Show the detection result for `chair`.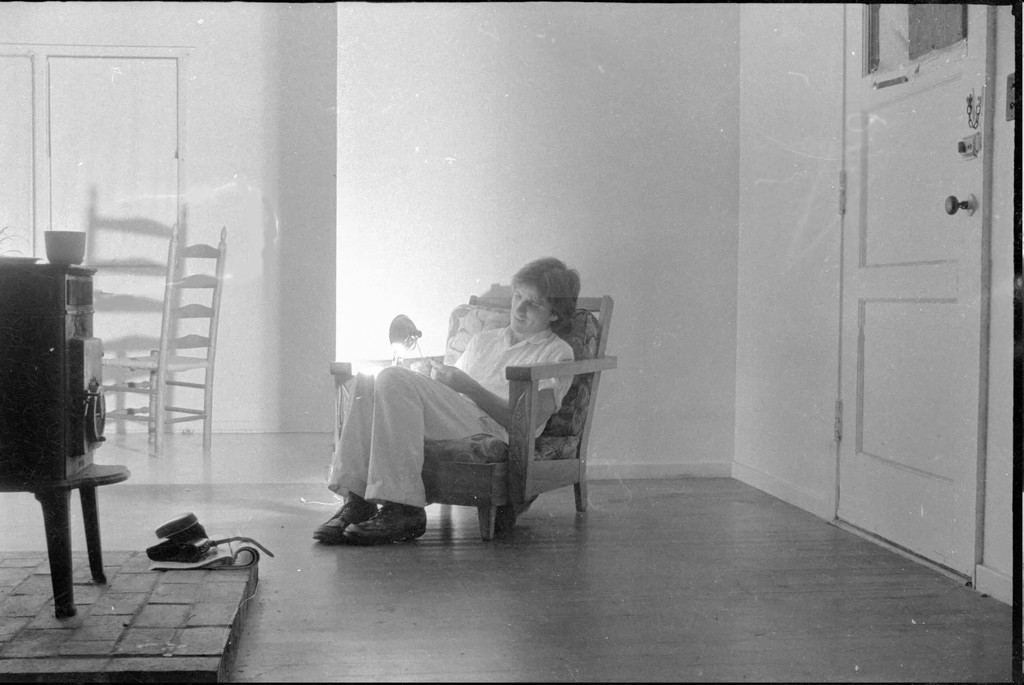
x1=98 y1=220 x2=229 y2=458.
